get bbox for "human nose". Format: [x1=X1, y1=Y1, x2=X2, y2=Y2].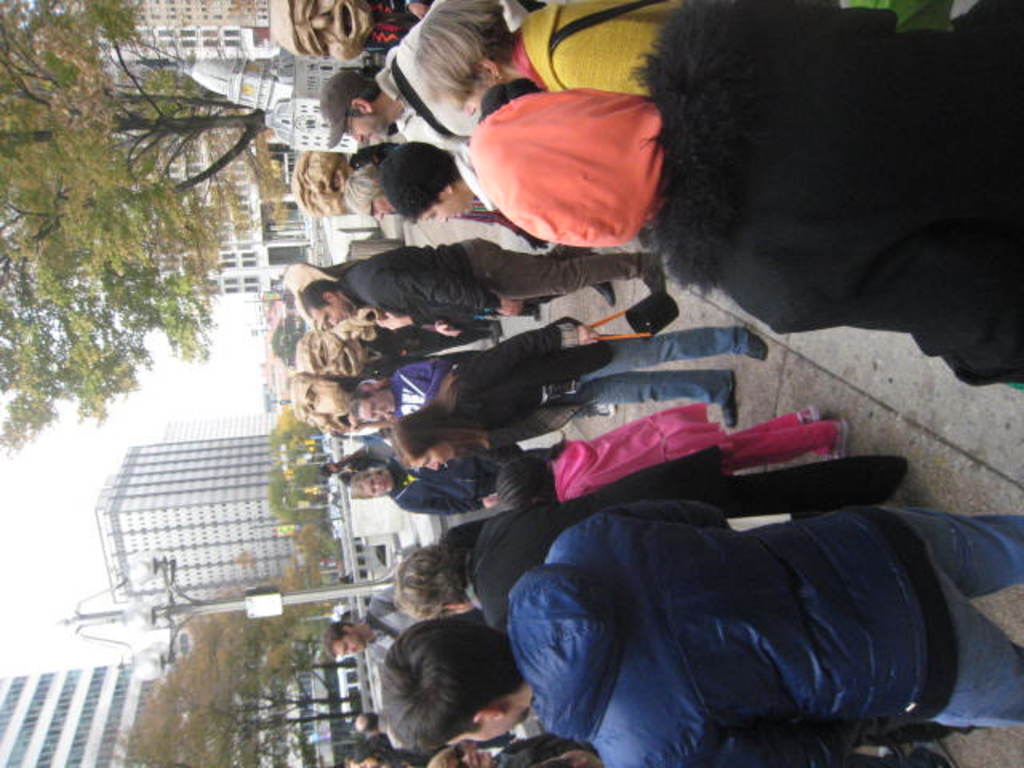
[x1=326, y1=362, x2=338, y2=374].
